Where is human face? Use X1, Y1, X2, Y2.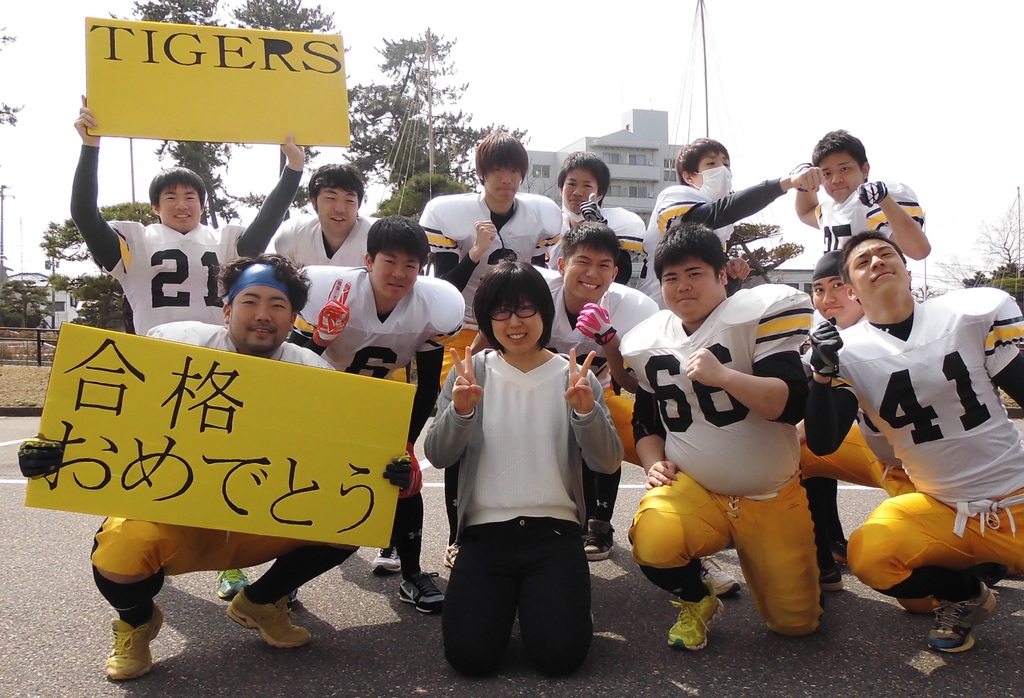
842, 241, 910, 305.
